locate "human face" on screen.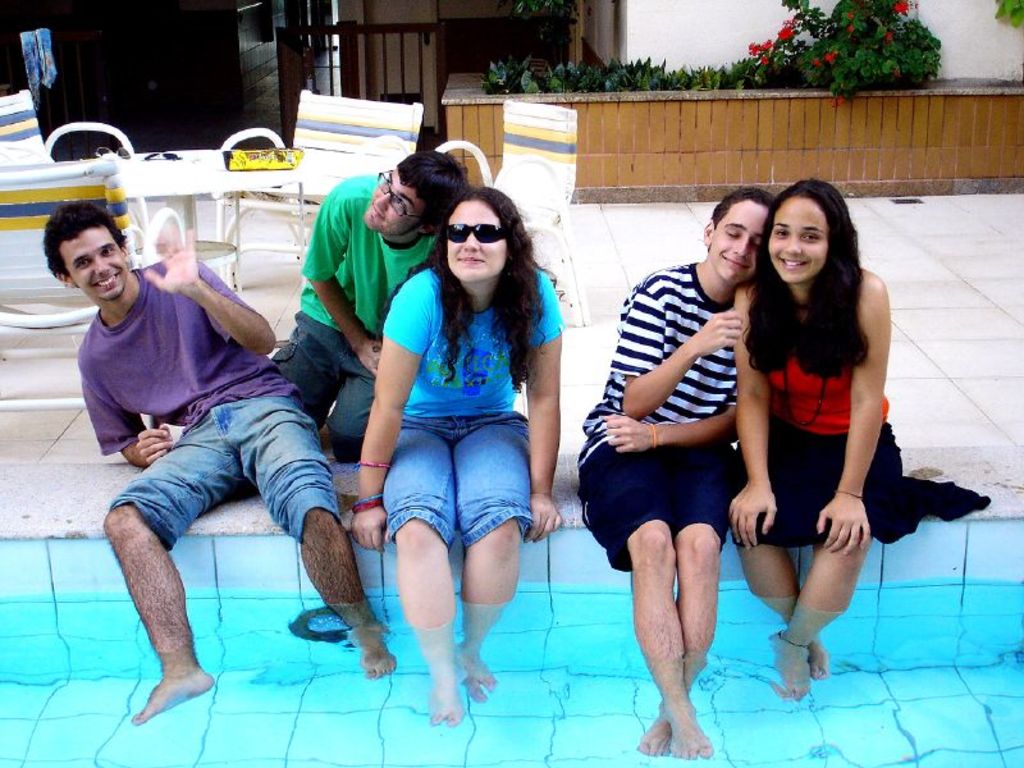
On screen at Rect(59, 234, 131, 300).
